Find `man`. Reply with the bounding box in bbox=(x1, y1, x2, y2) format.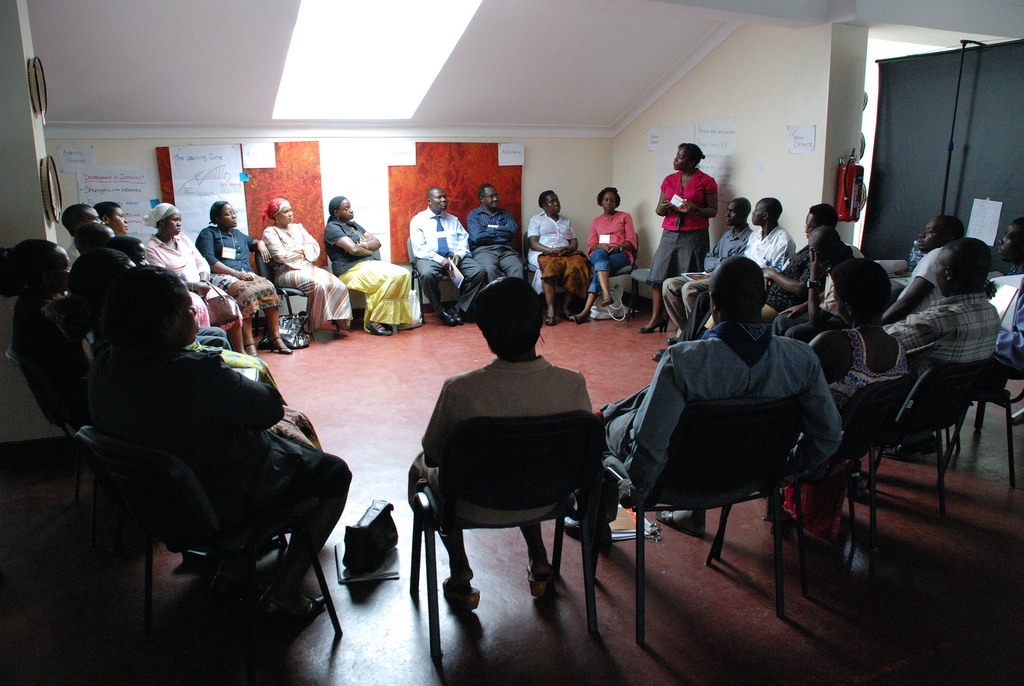
bbox=(61, 204, 106, 268).
